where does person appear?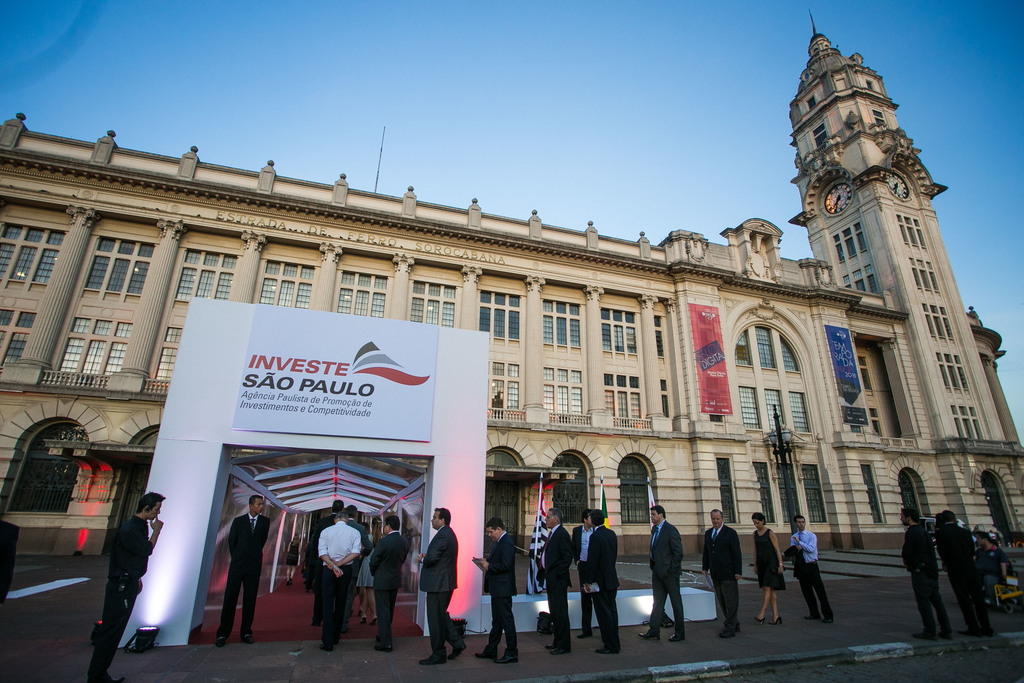
Appears at 753, 515, 786, 624.
